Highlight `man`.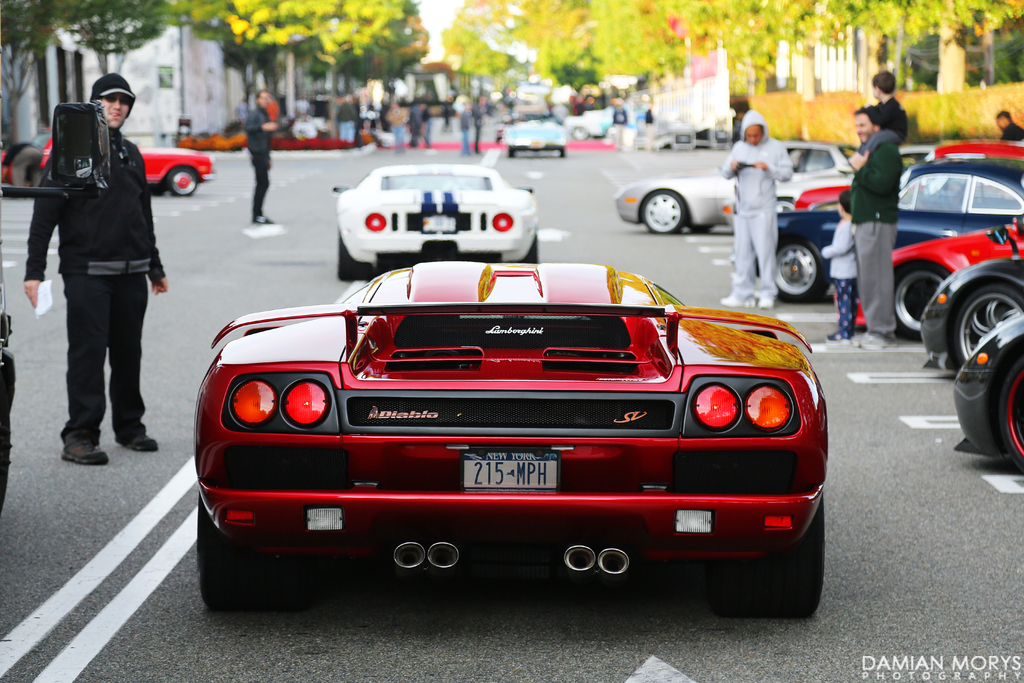
Highlighted region: locate(292, 111, 332, 137).
